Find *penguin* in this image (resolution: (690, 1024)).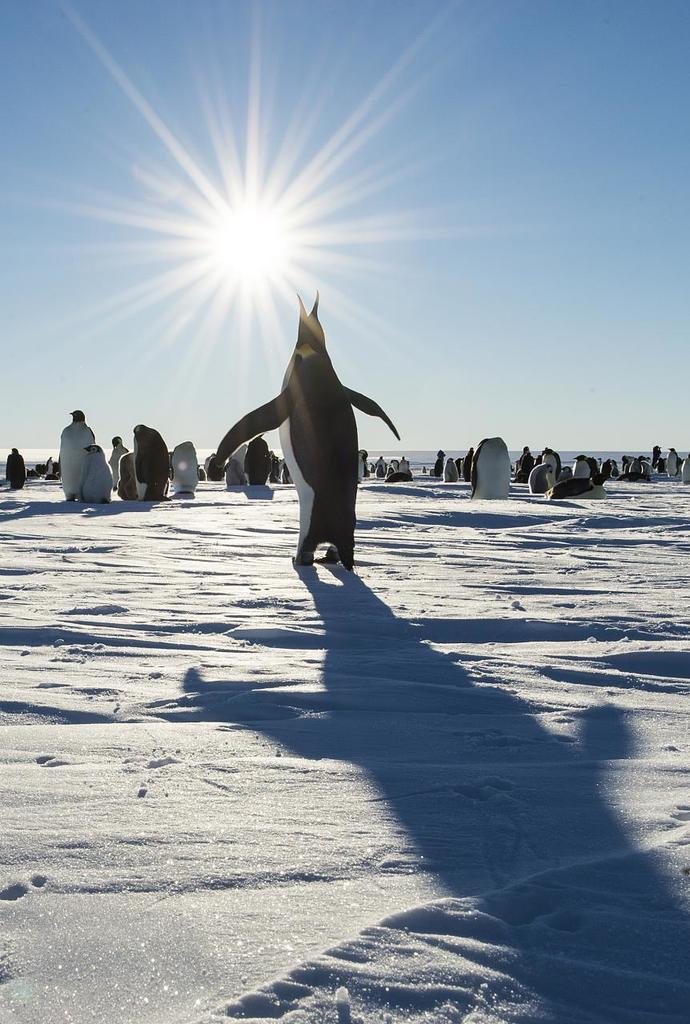
[x1=58, y1=411, x2=93, y2=498].
